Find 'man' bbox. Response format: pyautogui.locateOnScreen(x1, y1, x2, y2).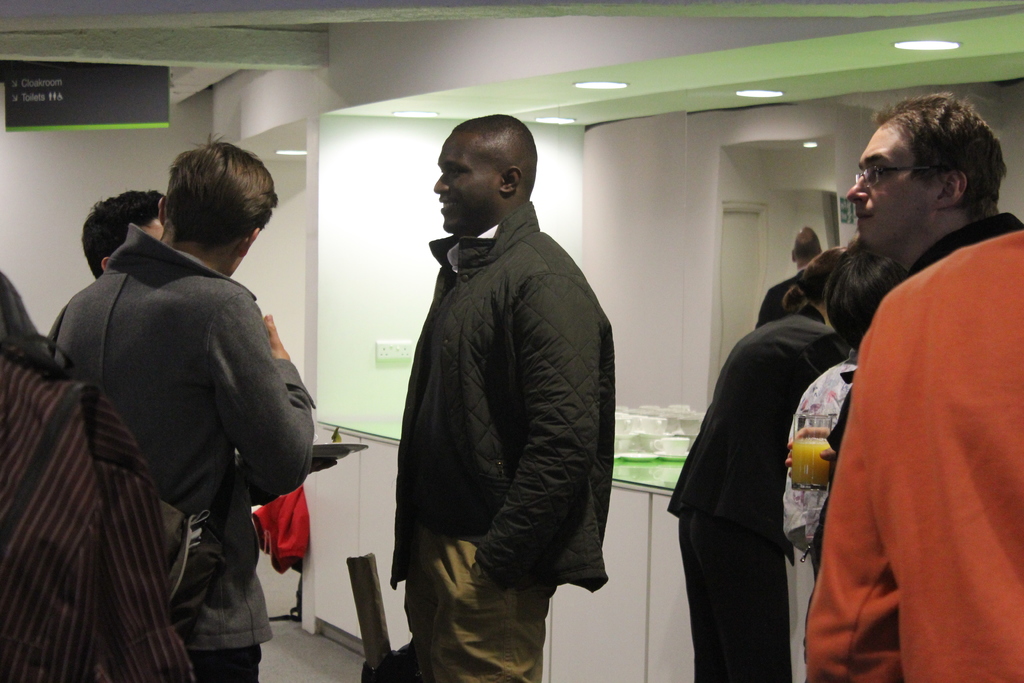
pyautogui.locateOnScreen(781, 97, 1023, 589).
